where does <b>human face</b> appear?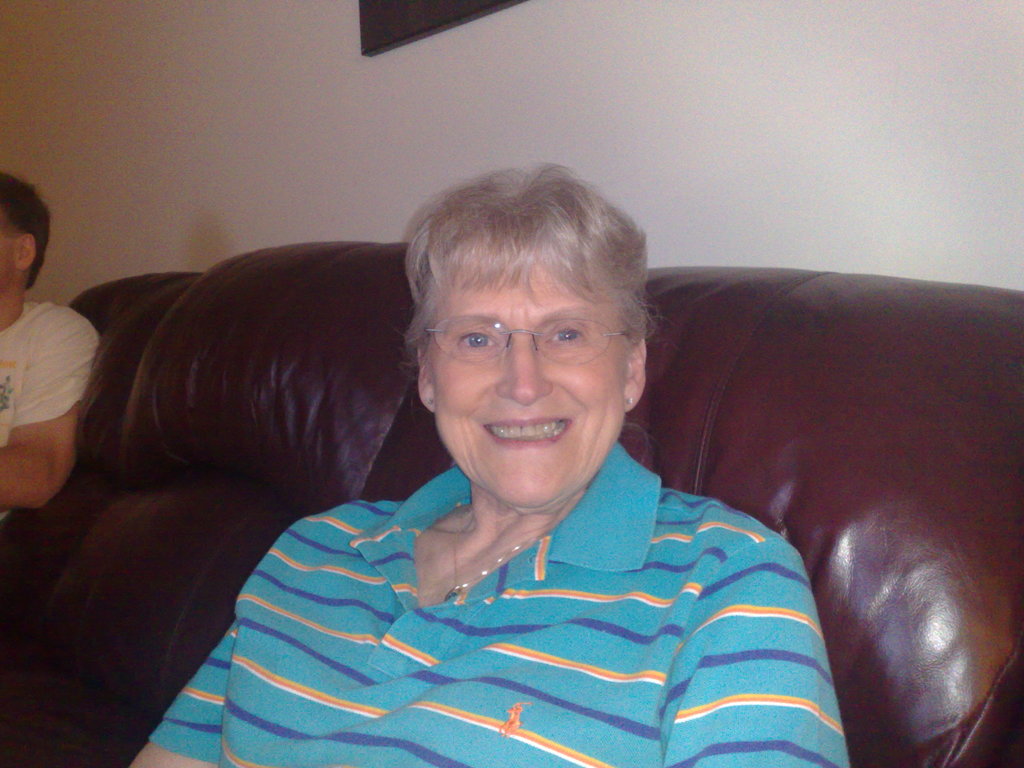
Appears at 438/252/628/507.
